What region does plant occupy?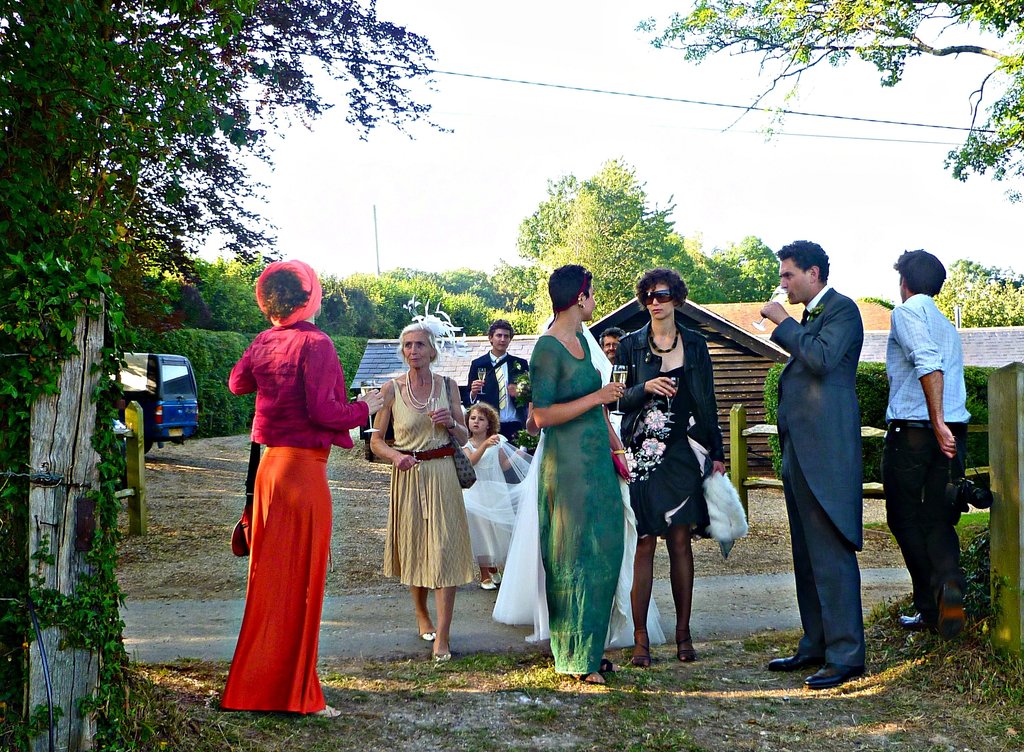
(508,744,527,751).
